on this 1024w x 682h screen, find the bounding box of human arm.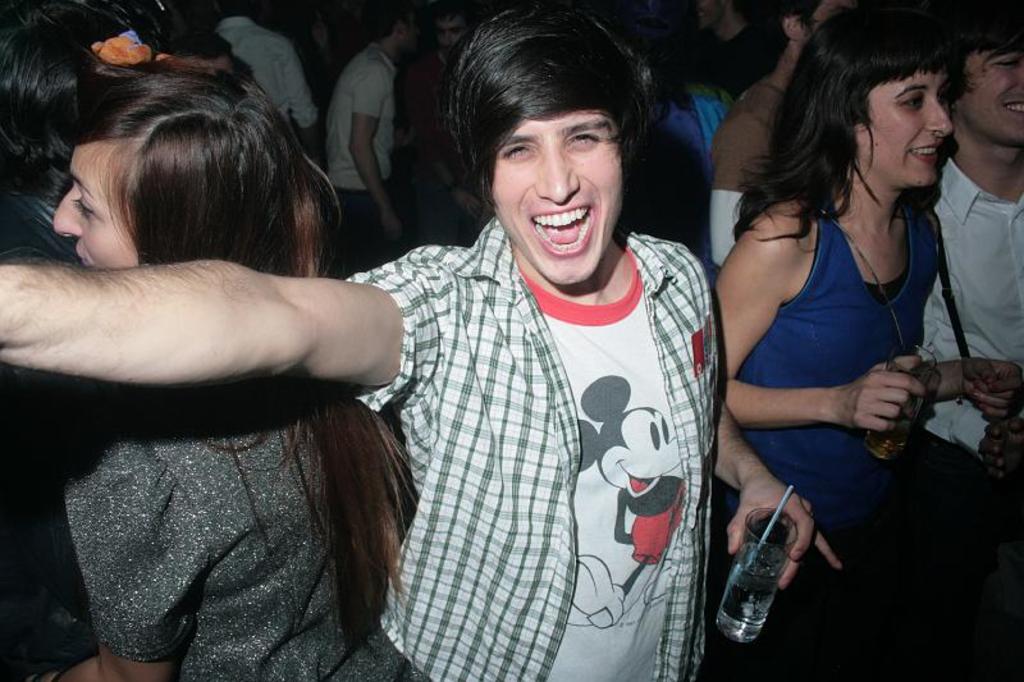
Bounding box: bbox=[352, 60, 407, 261].
